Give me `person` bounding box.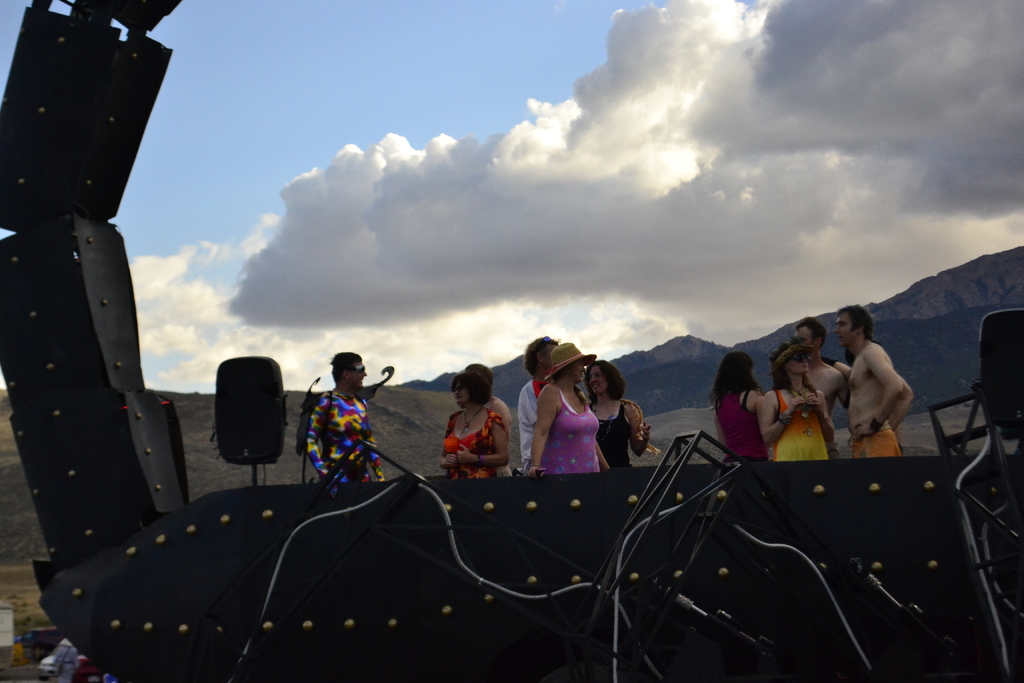
select_region(793, 315, 847, 450).
